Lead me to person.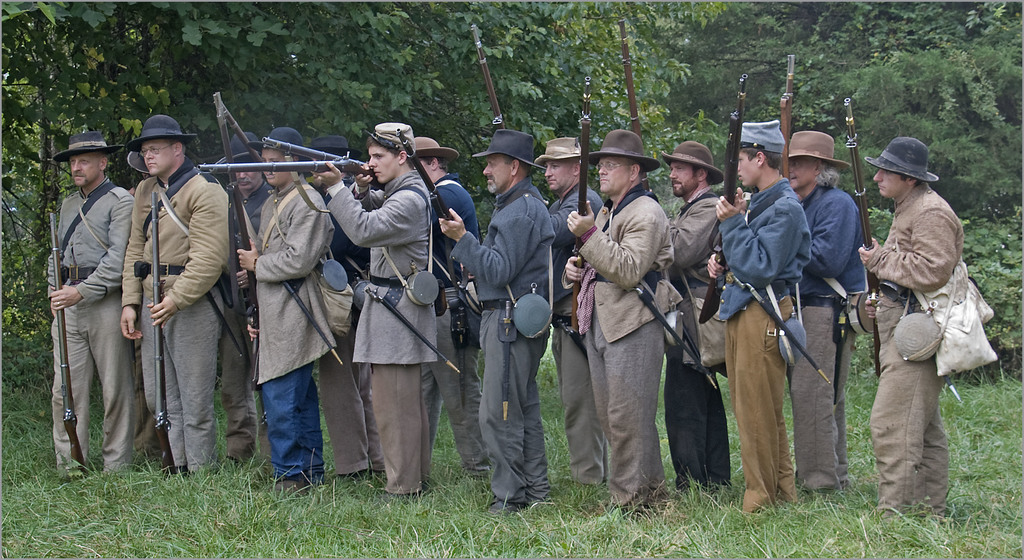
Lead to region(560, 128, 674, 524).
